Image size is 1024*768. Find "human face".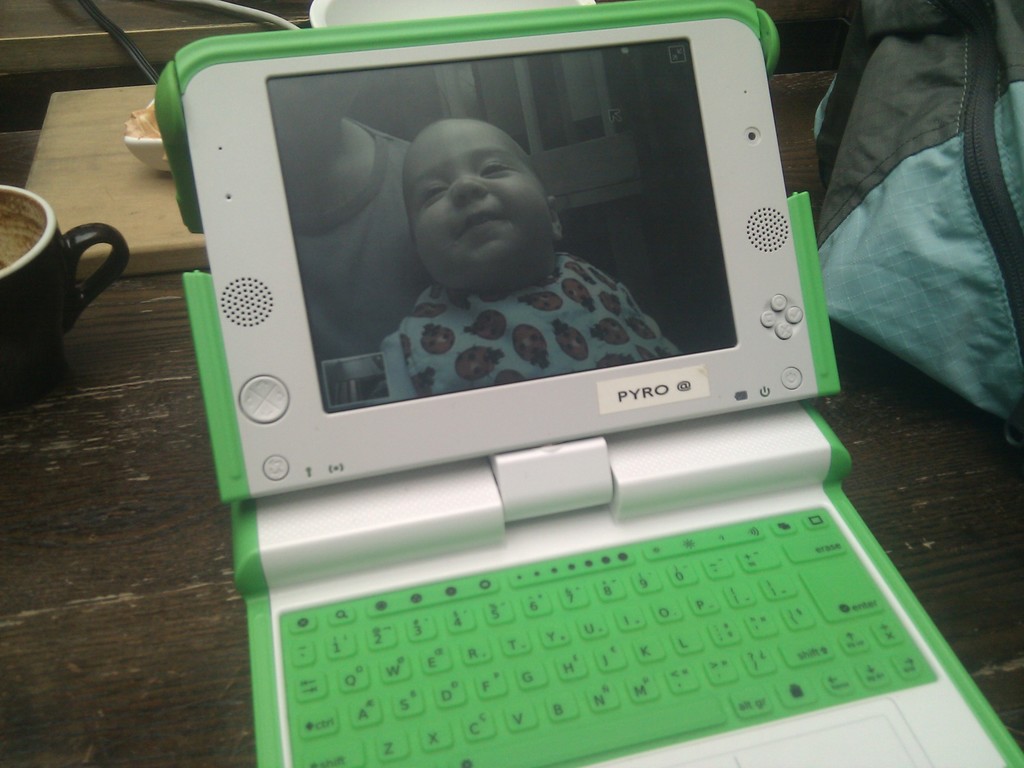
x1=407, y1=122, x2=548, y2=287.
